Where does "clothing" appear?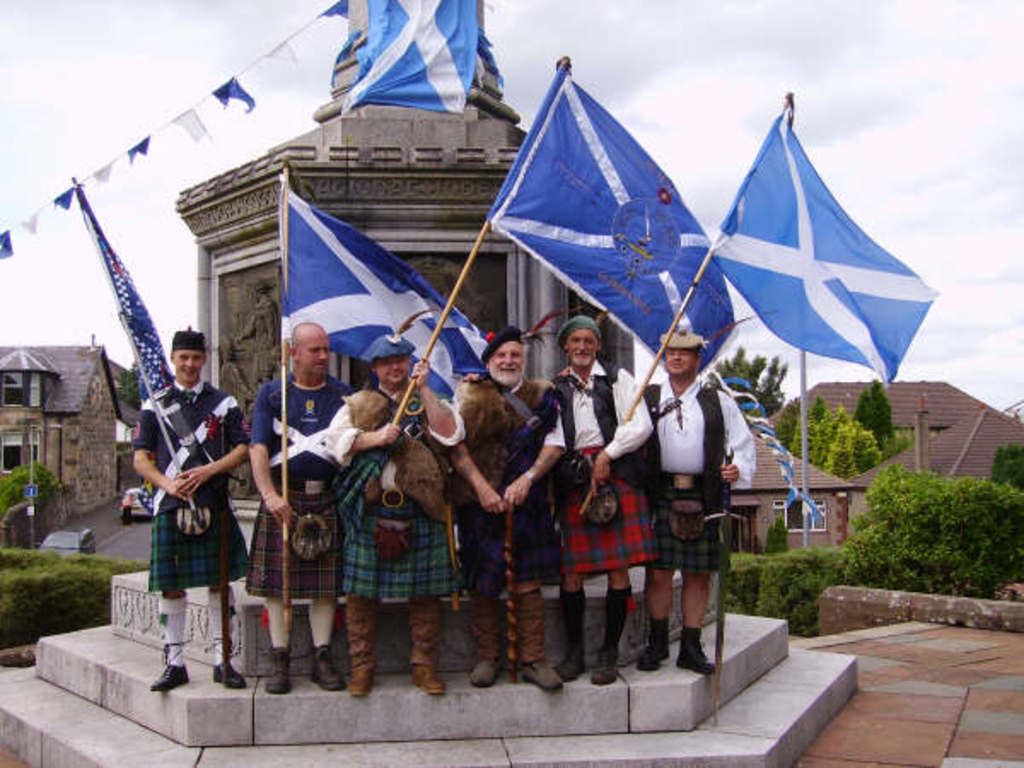
Appears at (449,372,565,585).
